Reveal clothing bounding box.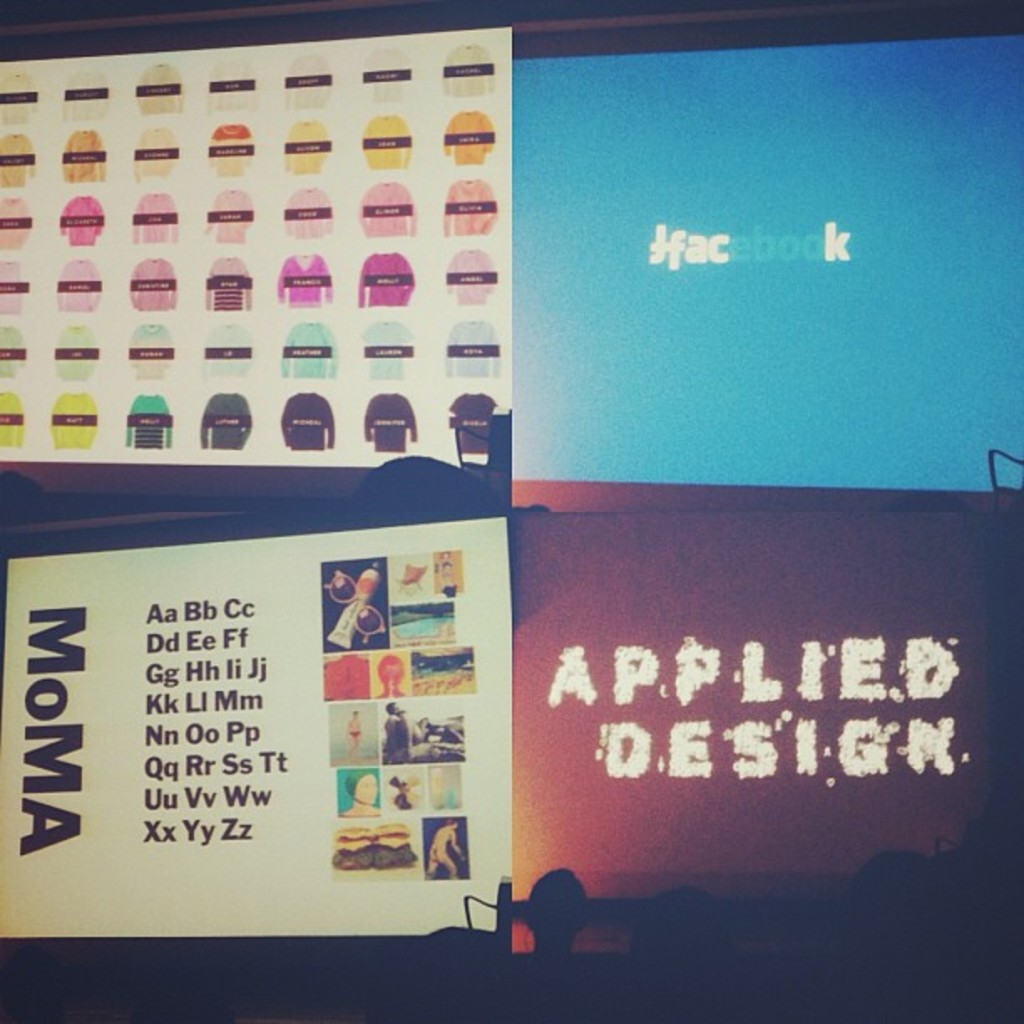
Revealed: BBox(134, 184, 182, 243).
